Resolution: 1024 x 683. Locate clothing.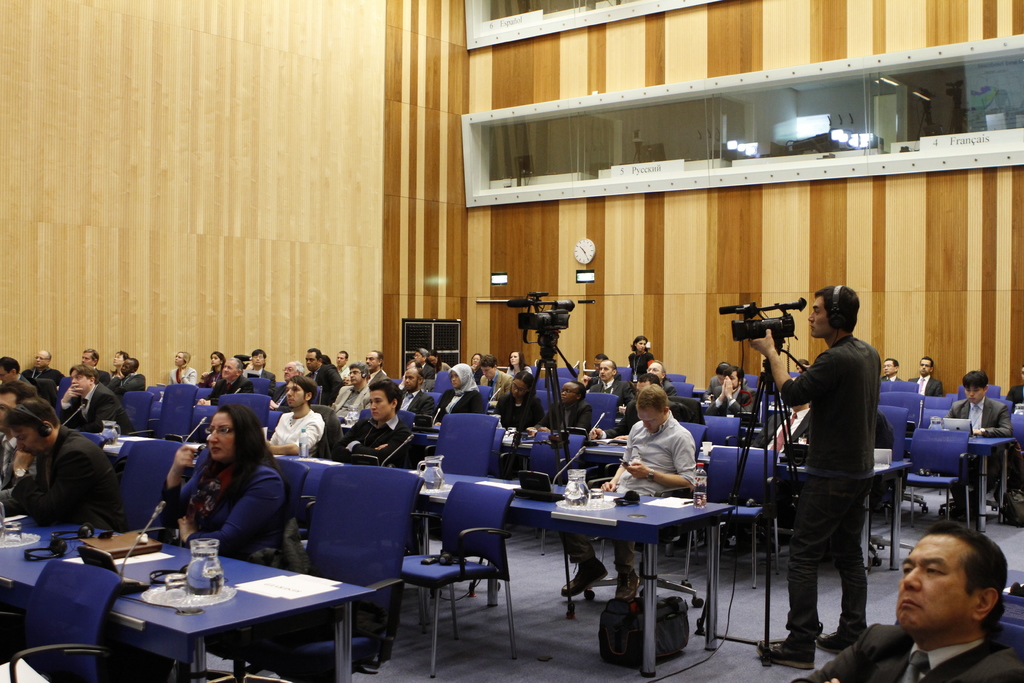
304, 365, 342, 409.
